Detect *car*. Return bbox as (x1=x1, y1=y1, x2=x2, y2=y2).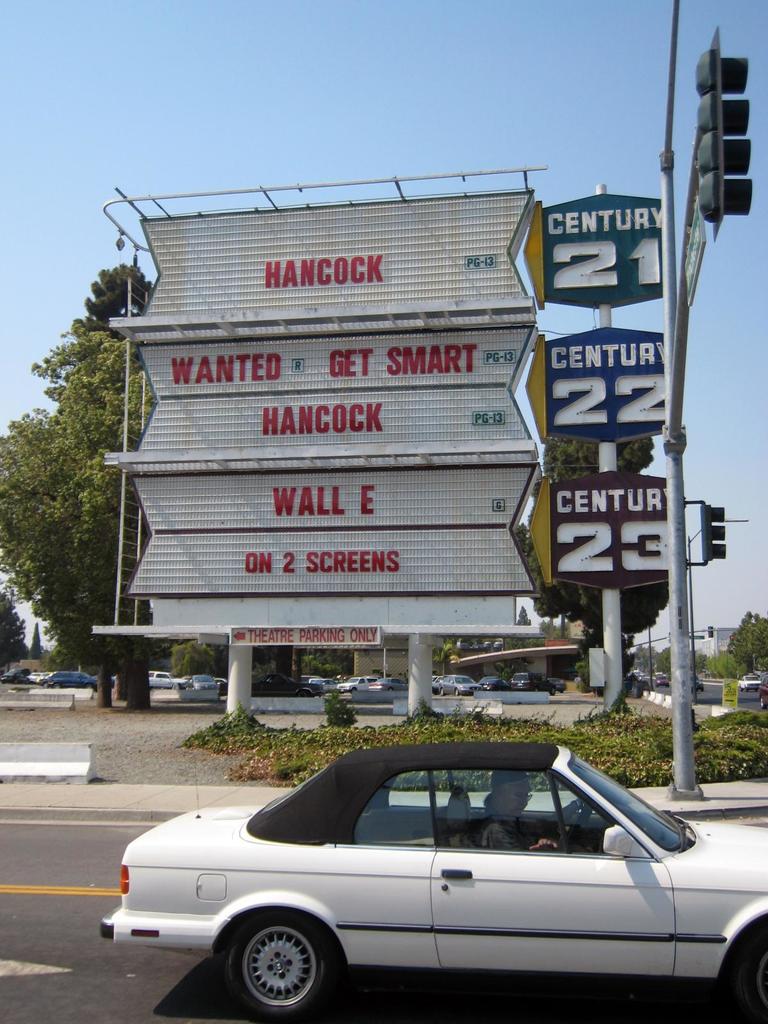
(x1=147, y1=668, x2=178, y2=692).
